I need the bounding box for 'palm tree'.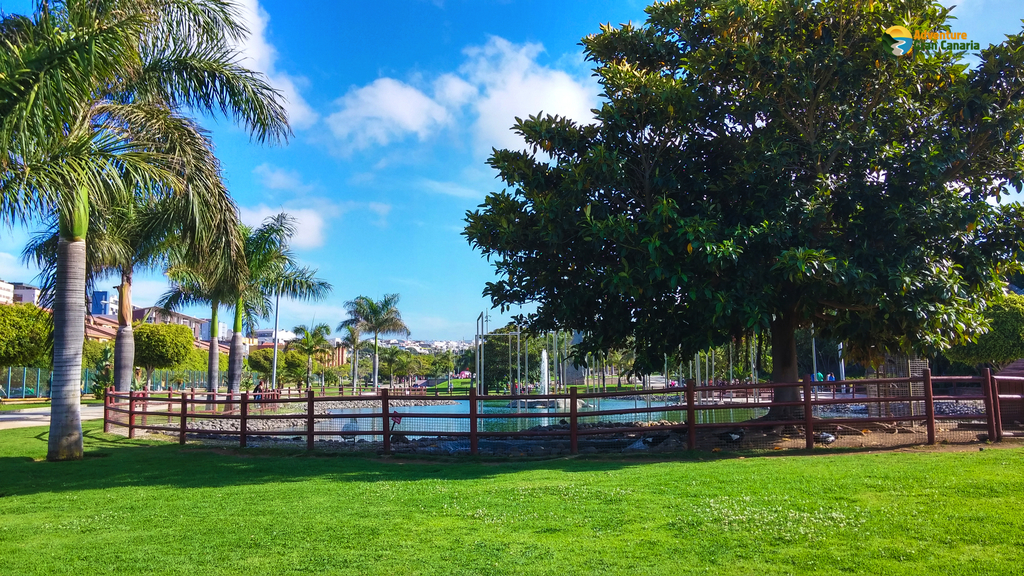
Here it is: {"x1": 166, "y1": 180, "x2": 304, "y2": 377}.
